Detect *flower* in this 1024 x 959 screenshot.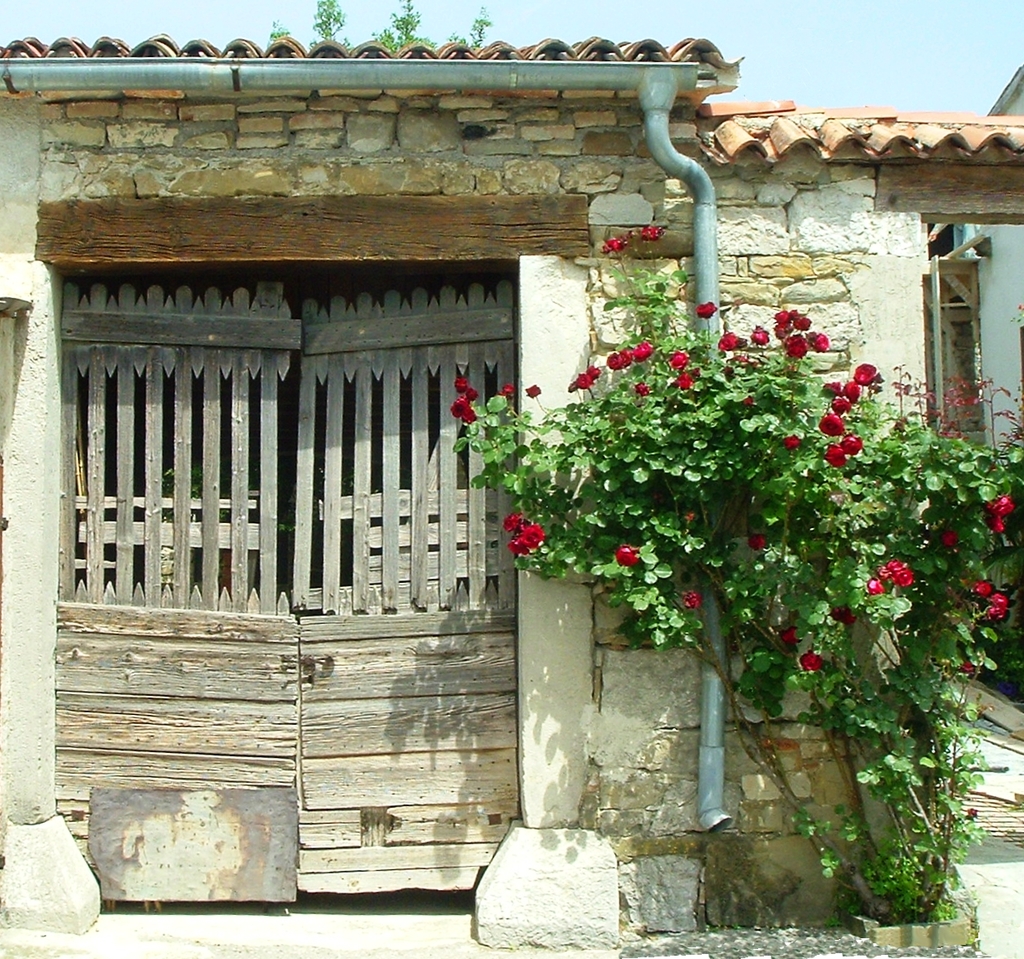
Detection: rect(634, 223, 664, 246).
